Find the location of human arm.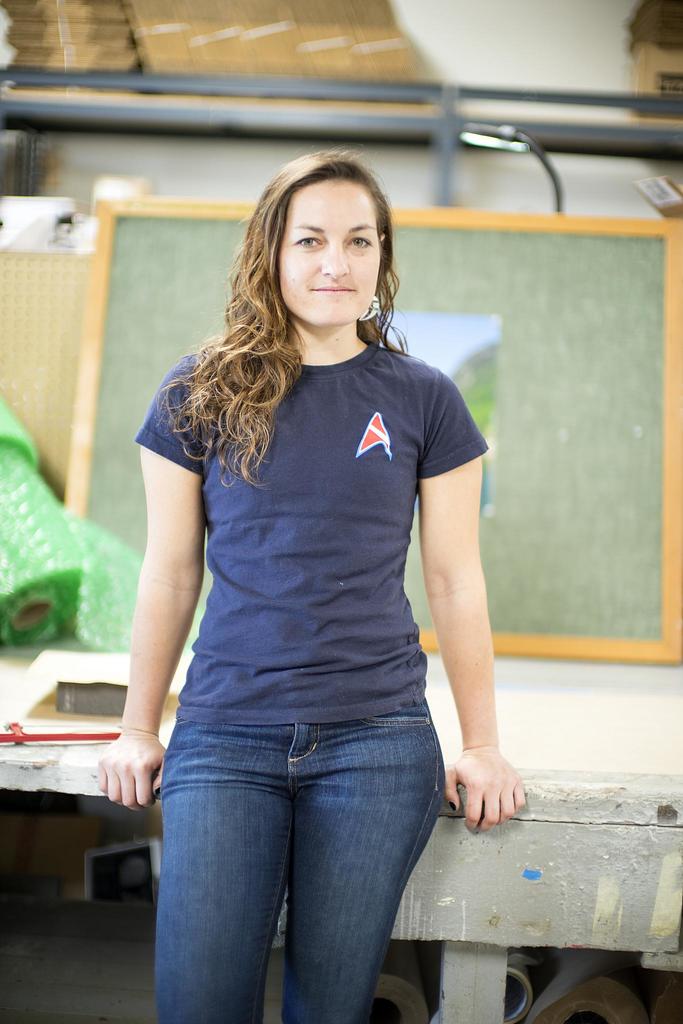
Location: [x1=413, y1=433, x2=509, y2=830].
